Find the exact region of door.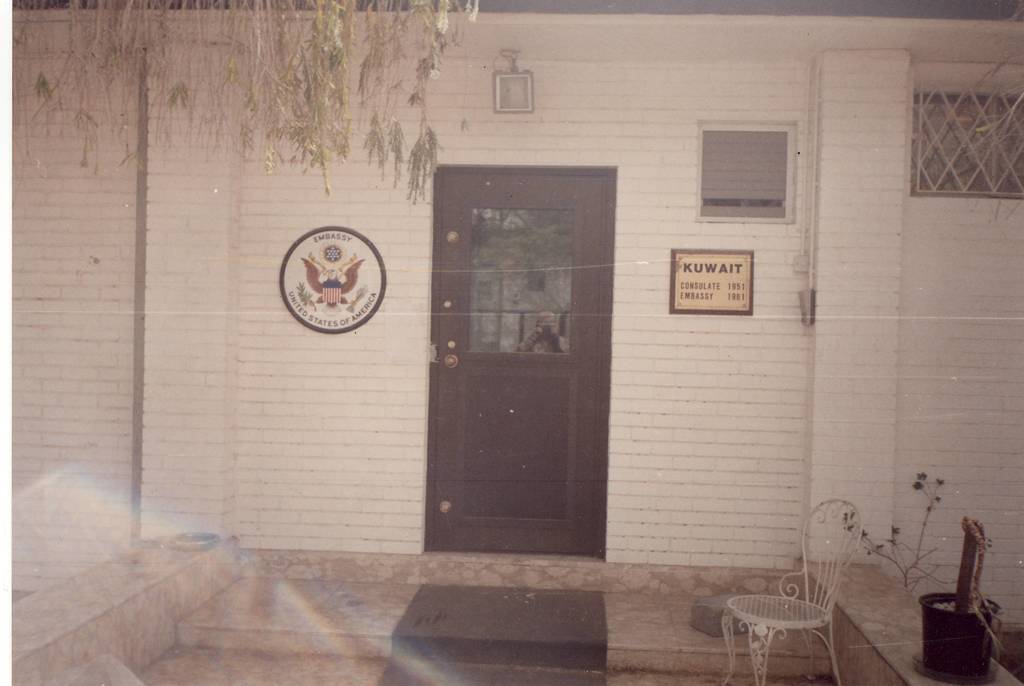
Exact region: region(411, 159, 623, 580).
